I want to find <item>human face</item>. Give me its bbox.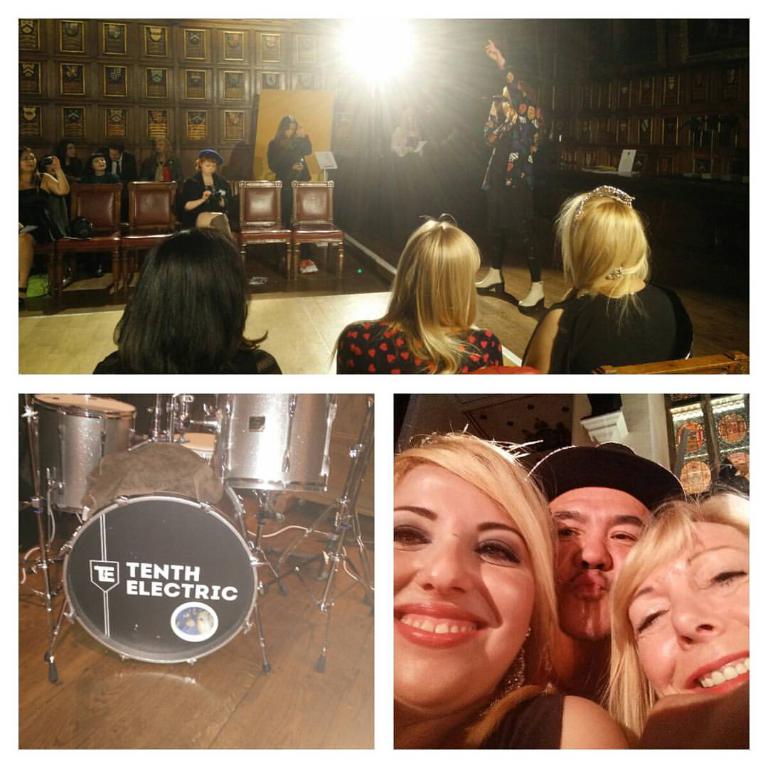
rect(110, 147, 119, 161).
